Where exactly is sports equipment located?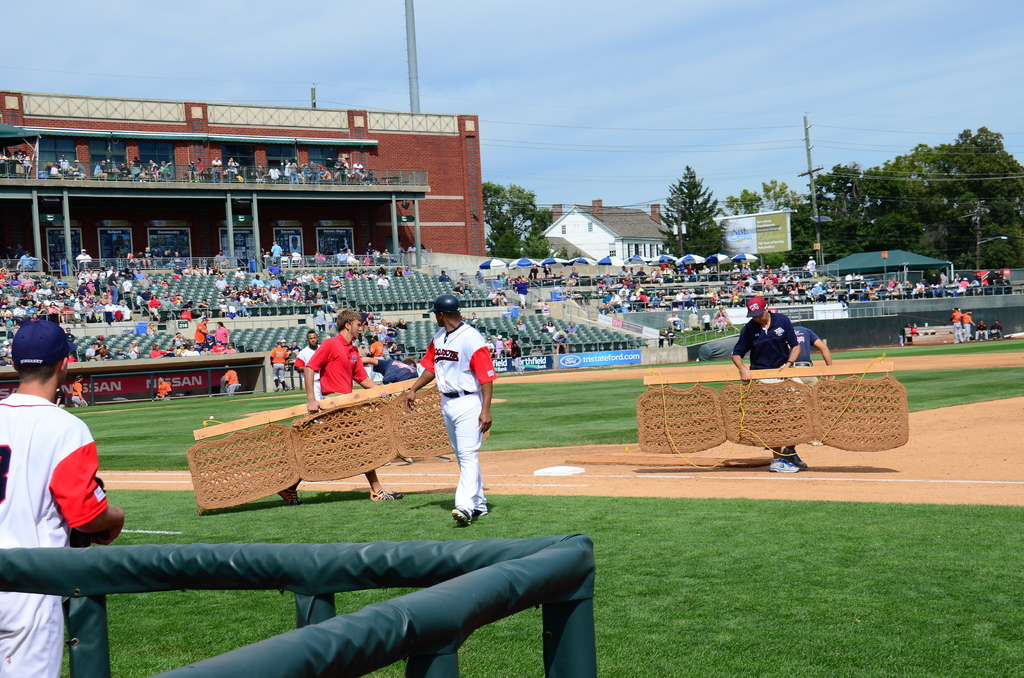
Its bounding box is [left=422, top=297, right=460, bottom=313].
